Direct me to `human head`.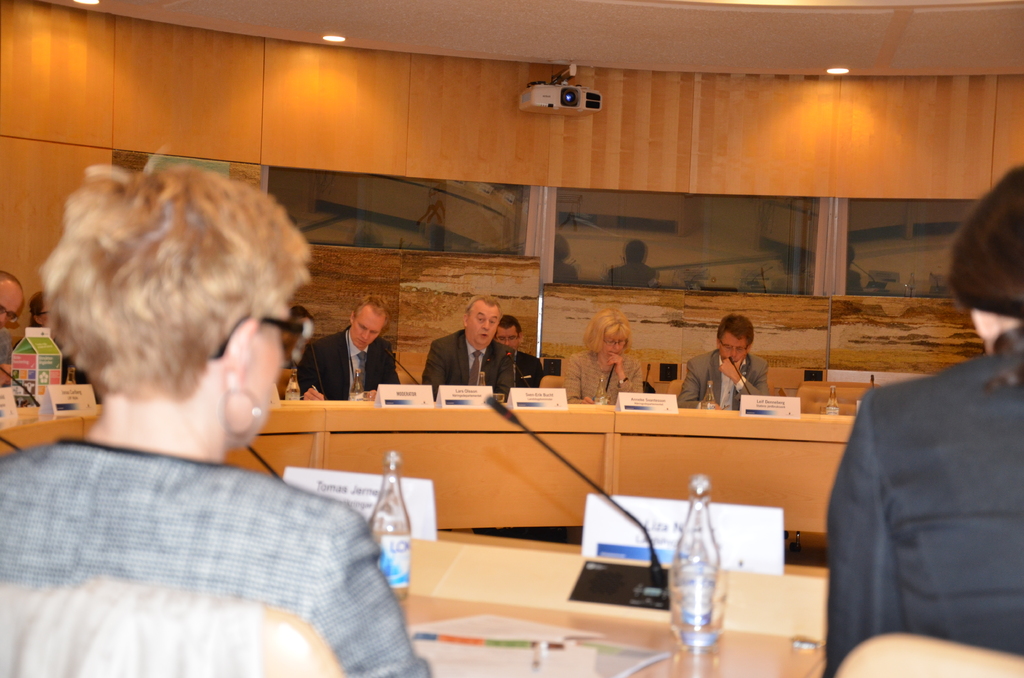
Direction: select_region(954, 161, 1023, 356).
